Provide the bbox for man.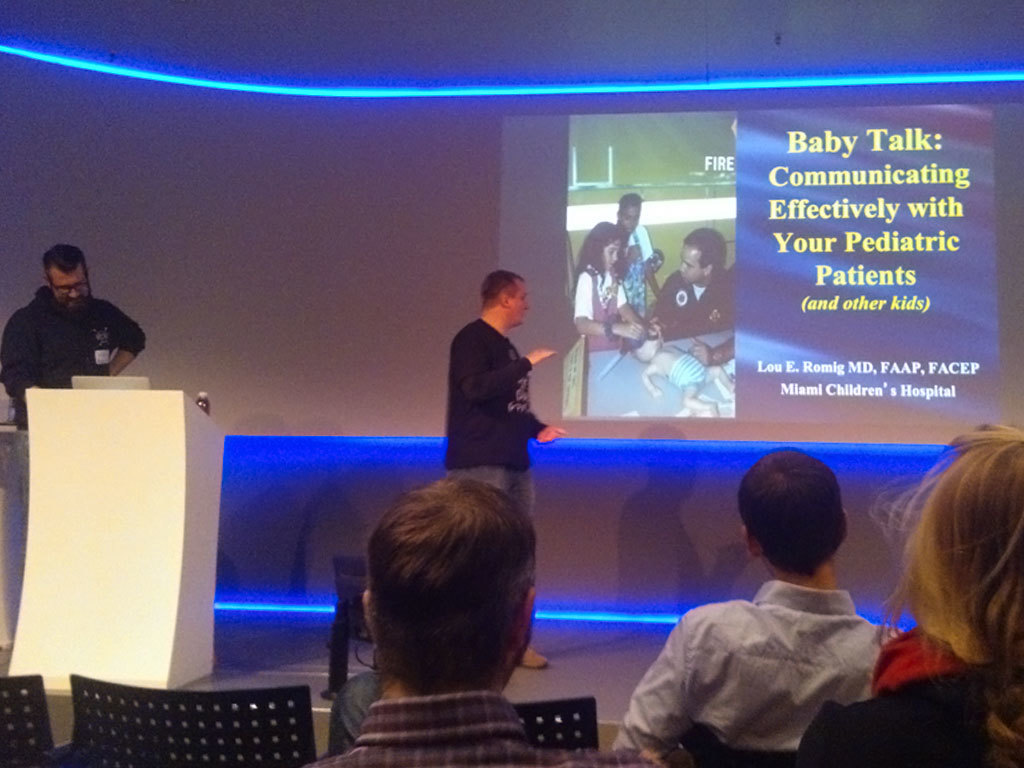
<bbox>0, 234, 154, 435</bbox>.
